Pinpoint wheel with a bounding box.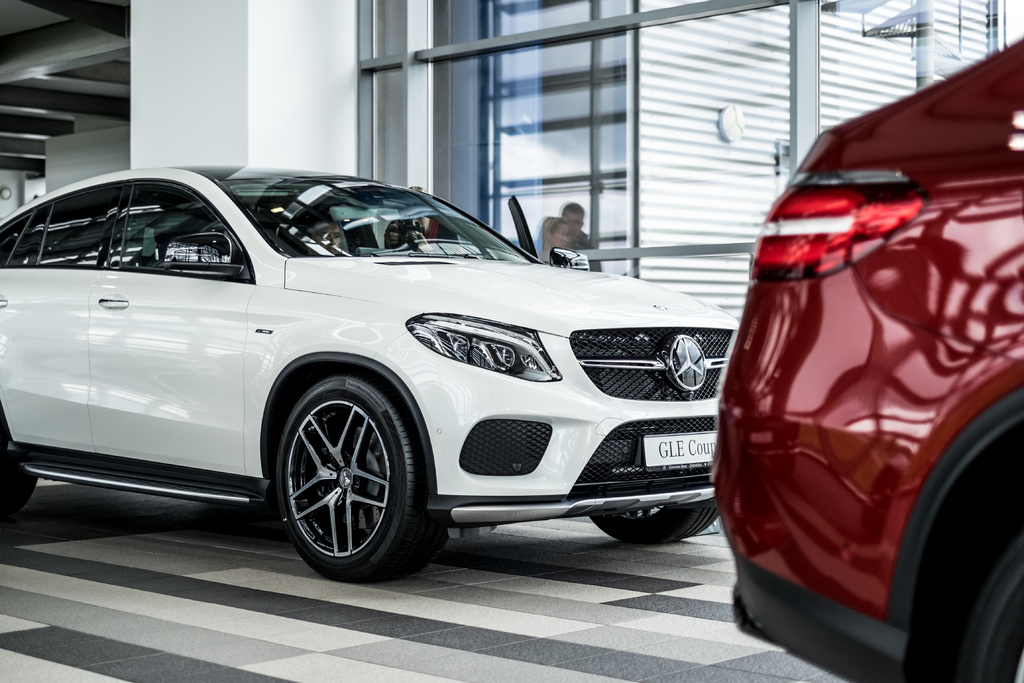
BBox(577, 499, 723, 545).
